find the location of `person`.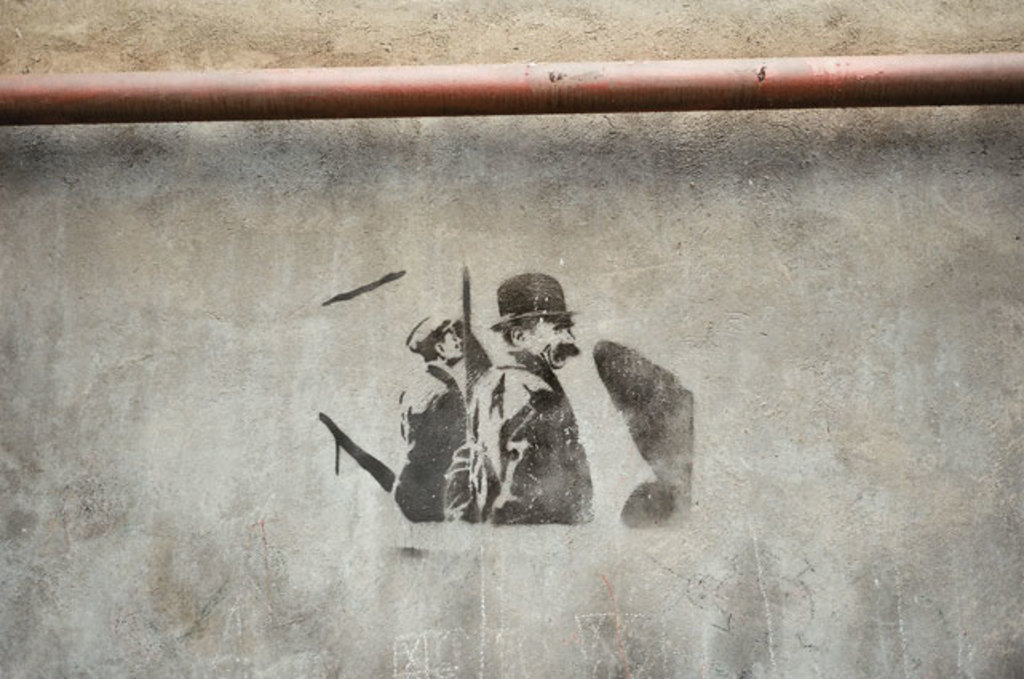
Location: (388, 315, 470, 529).
